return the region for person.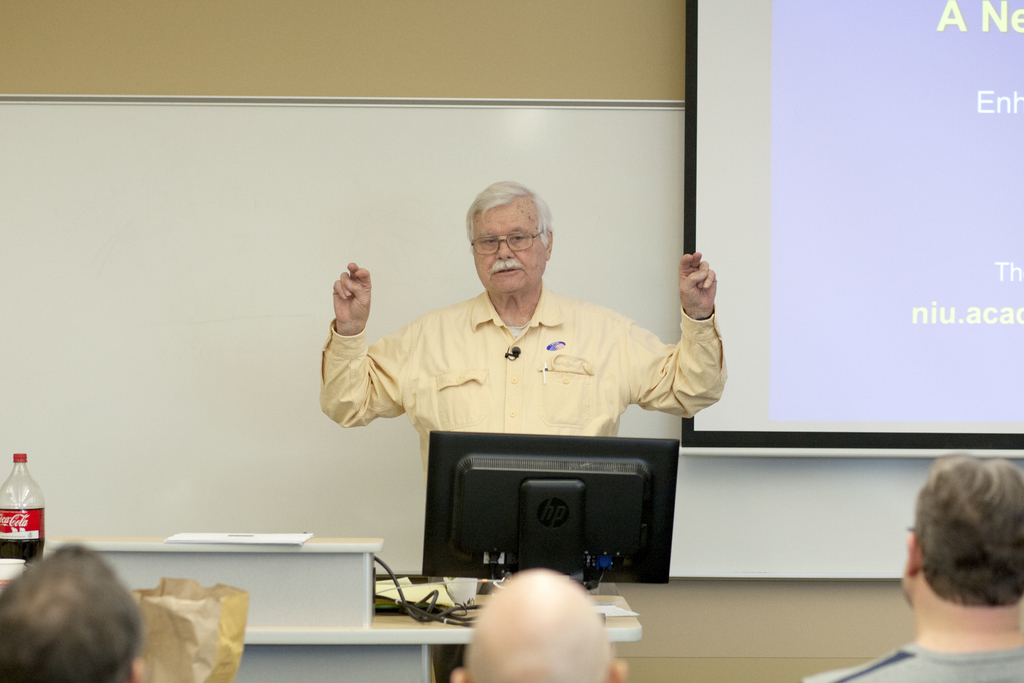
detection(803, 457, 1023, 682).
